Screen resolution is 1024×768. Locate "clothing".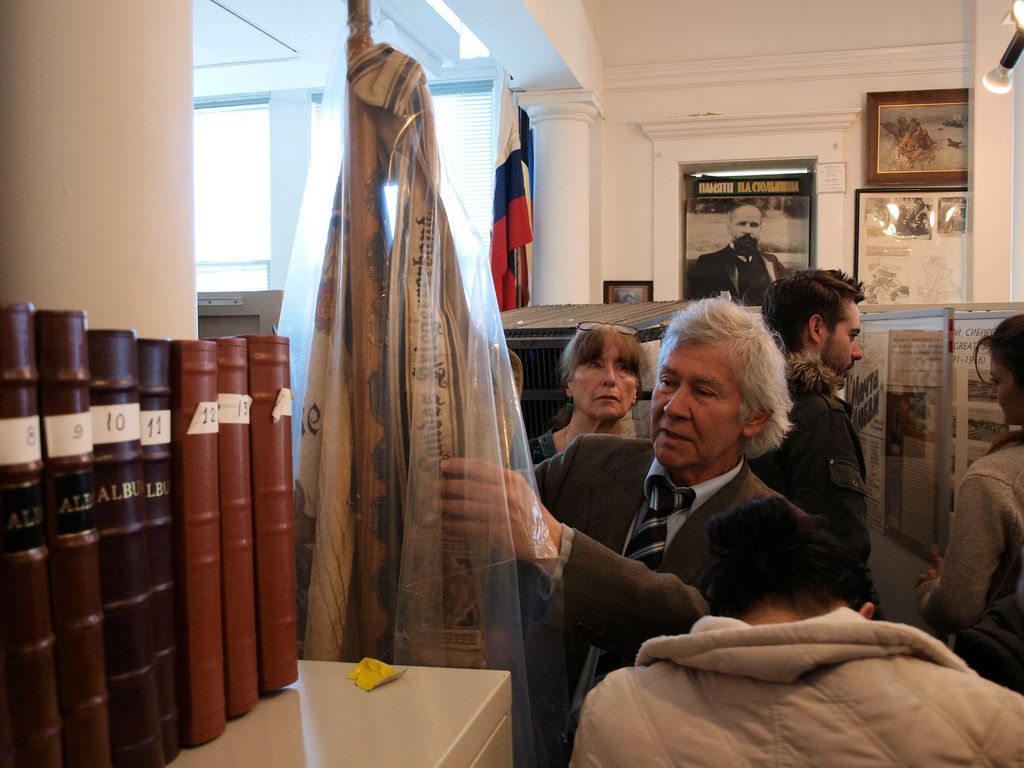
pyautogui.locateOnScreen(691, 233, 796, 307).
